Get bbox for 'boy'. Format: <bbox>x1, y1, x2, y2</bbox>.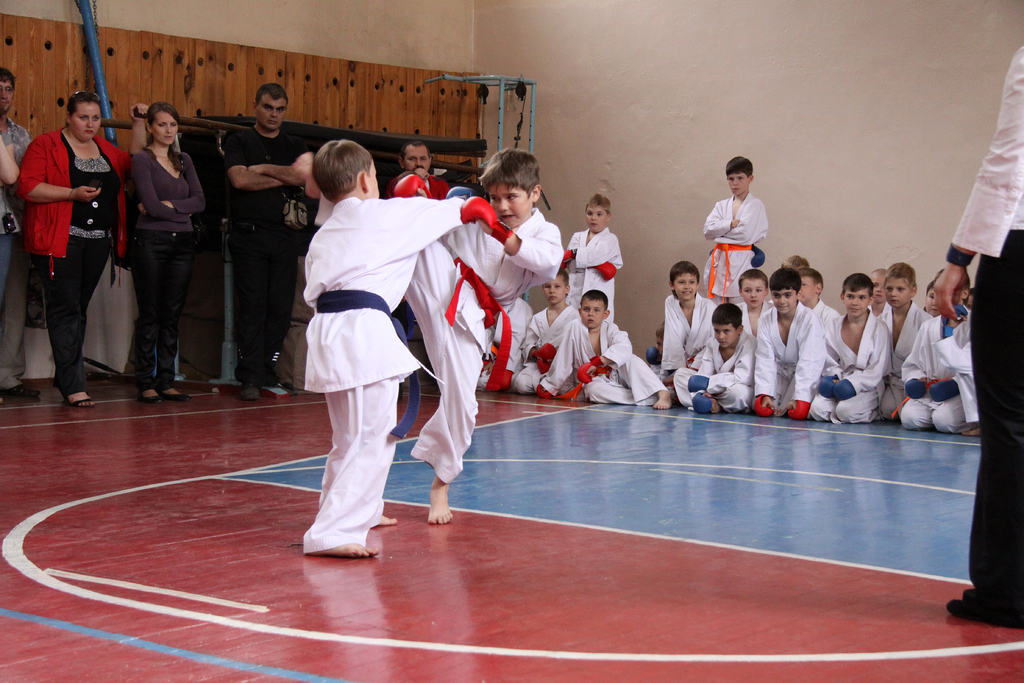
<bbox>823, 270, 892, 425</bbox>.
